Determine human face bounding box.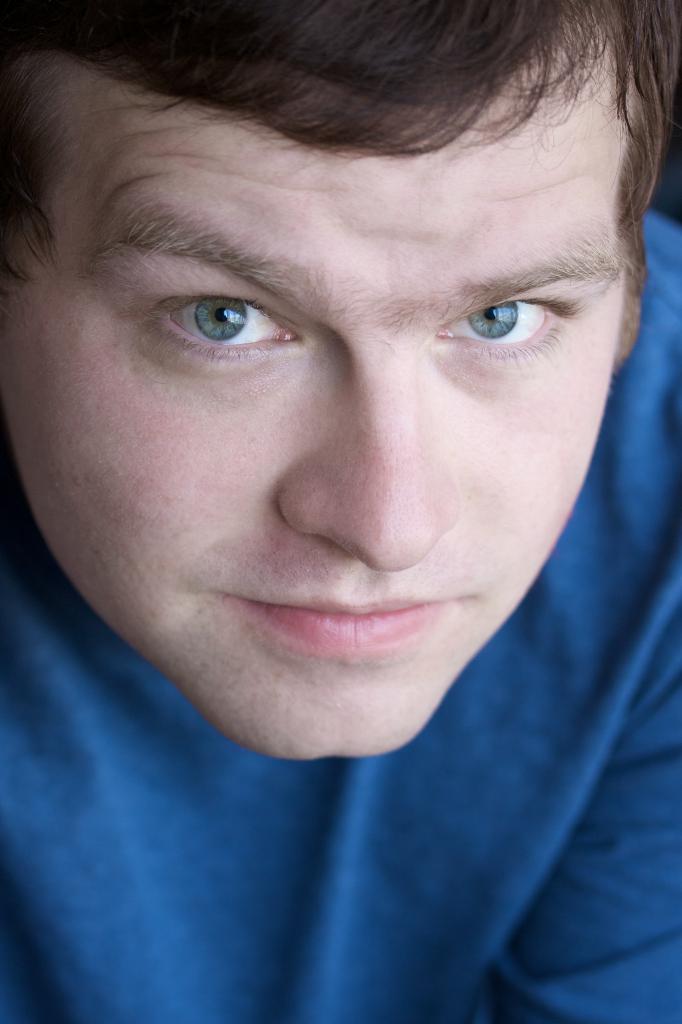
Determined: 0,3,626,765.
